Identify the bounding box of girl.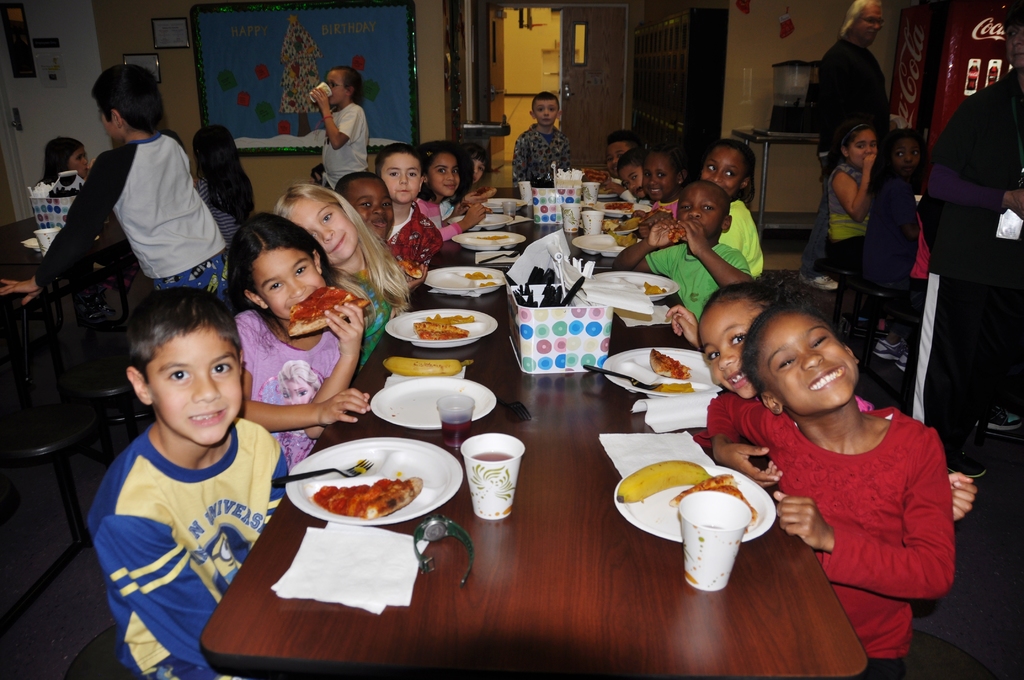
[878,121,928,337].
